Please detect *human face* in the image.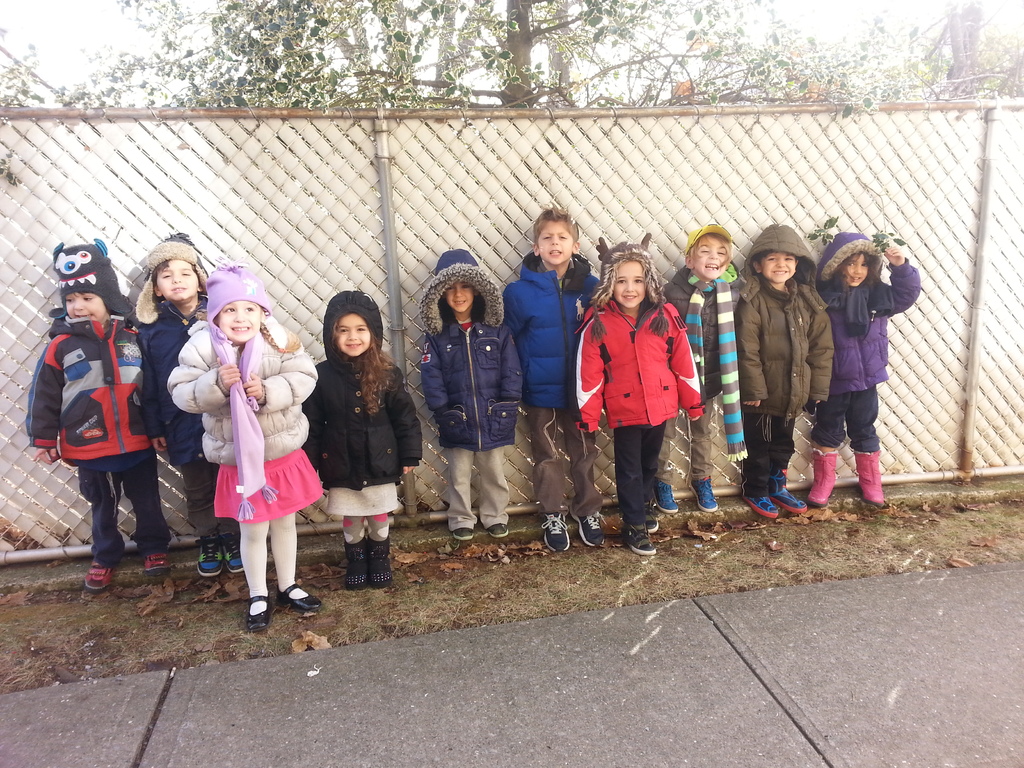
x1=617, y1=260, x2=644, y2=306.
